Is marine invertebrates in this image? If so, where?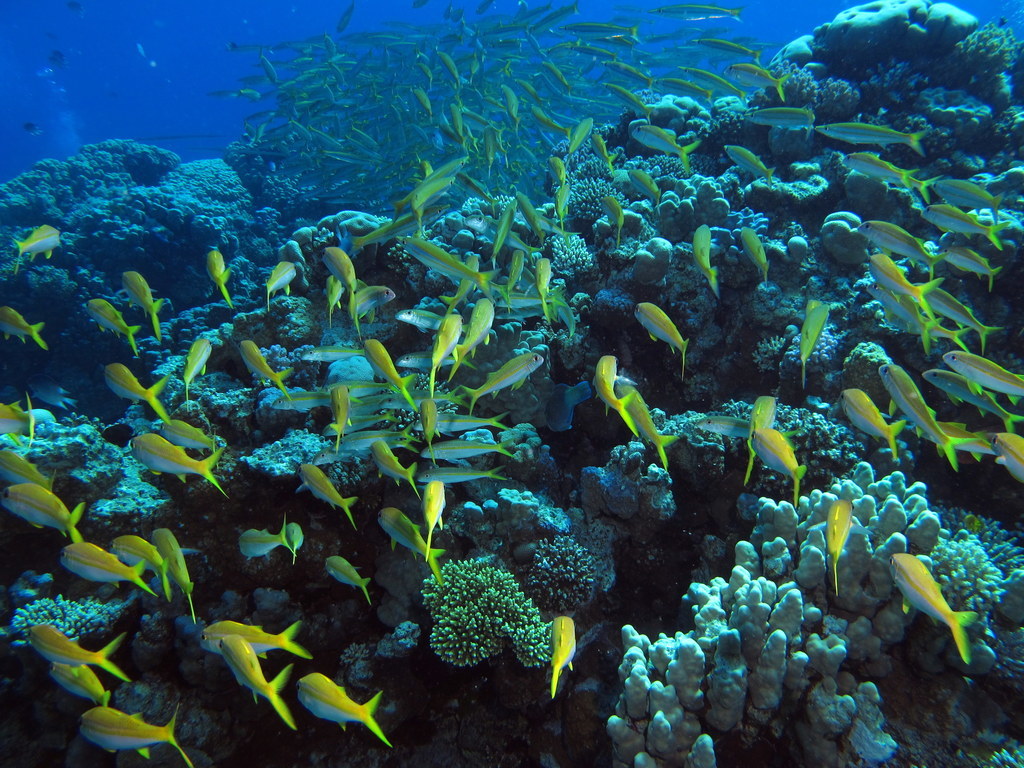
Yes, at <region>437, 554, 583, 674</region>.
